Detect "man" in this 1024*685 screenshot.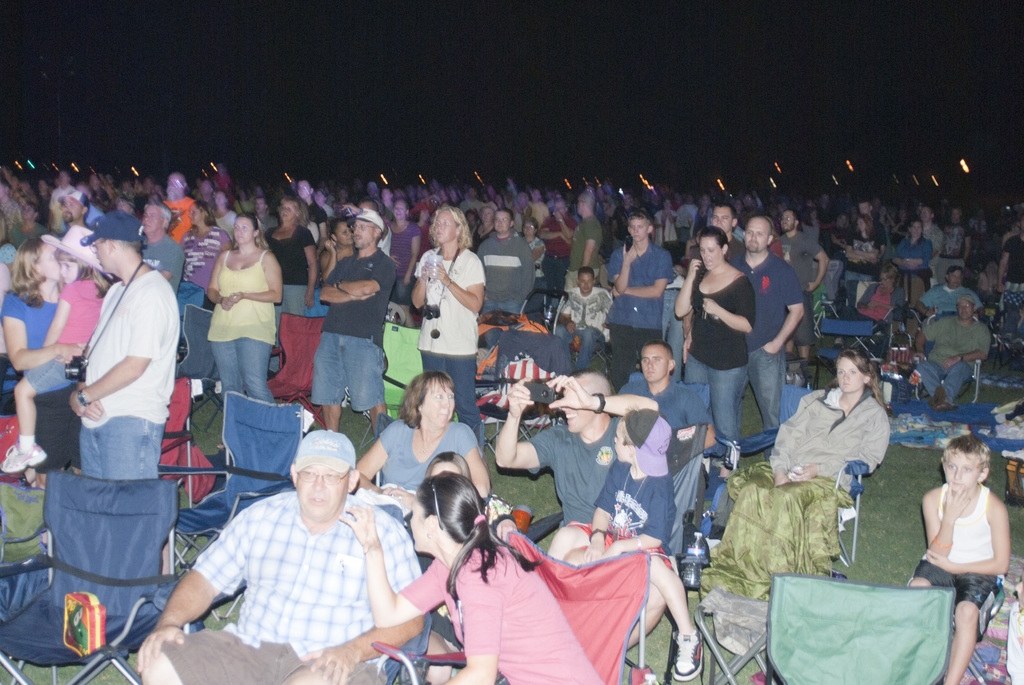
Detection: bbox(474, 211, 536, 312).
